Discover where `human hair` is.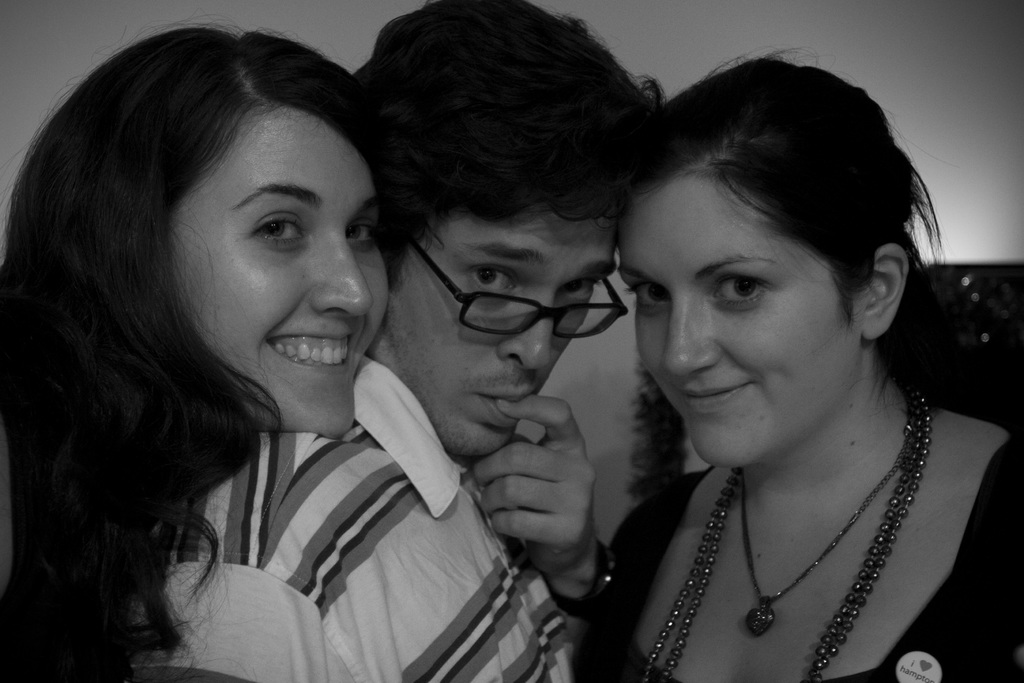
Discovered at detection(354, 0, 662, 299).
